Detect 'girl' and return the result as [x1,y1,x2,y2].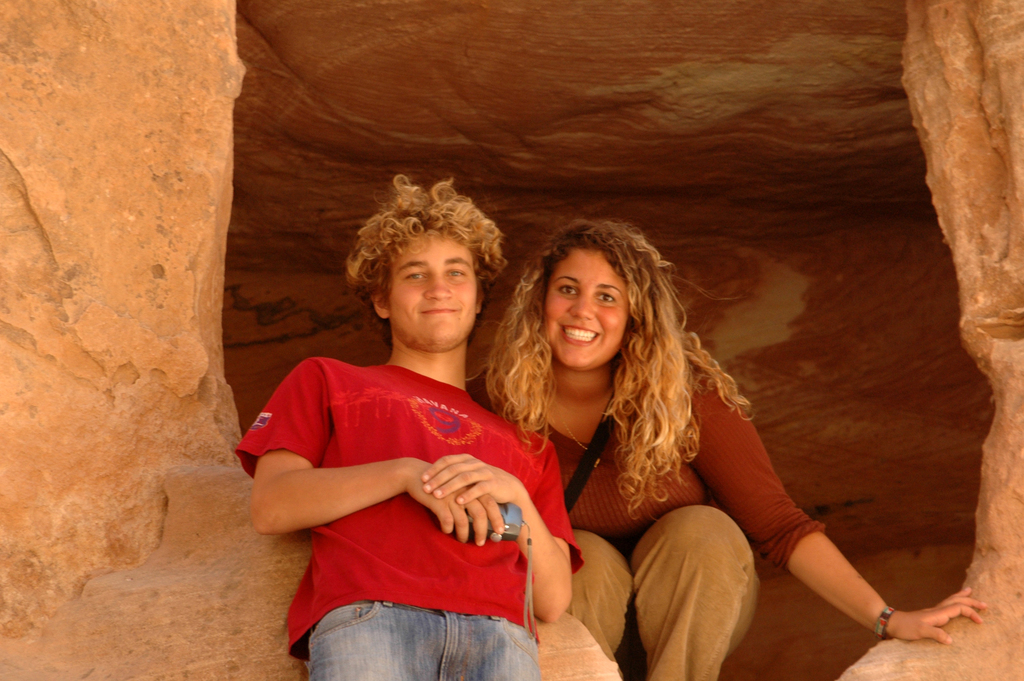
[460,214,985,680].
